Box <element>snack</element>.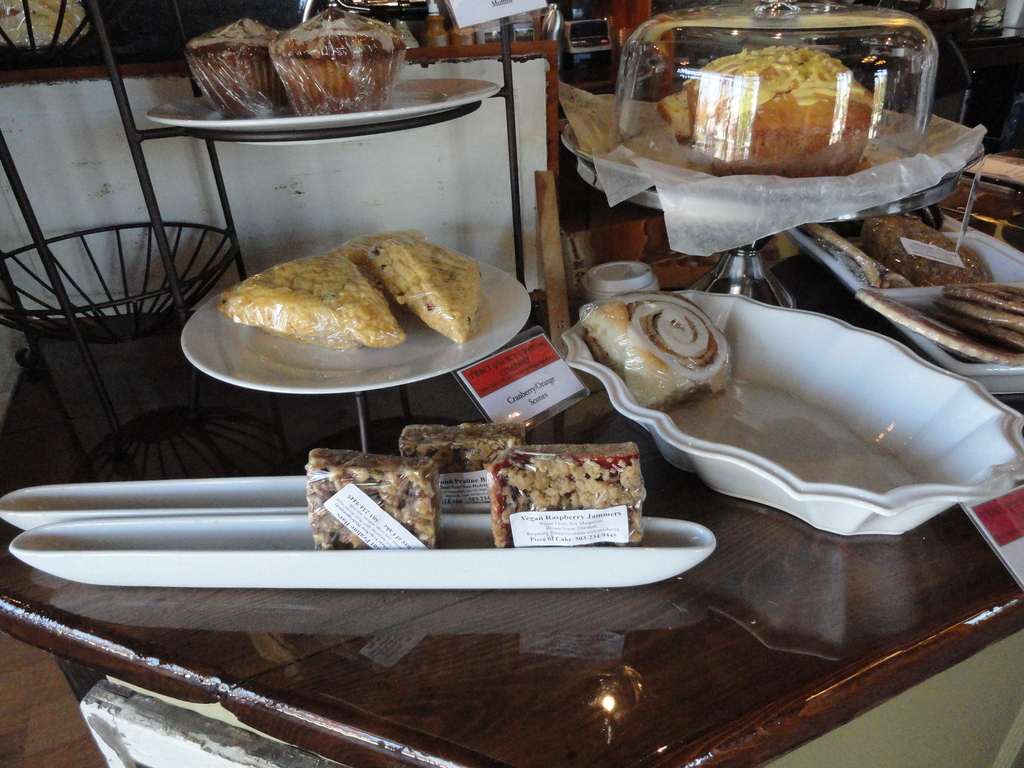
(271, 2, 407, 116).
